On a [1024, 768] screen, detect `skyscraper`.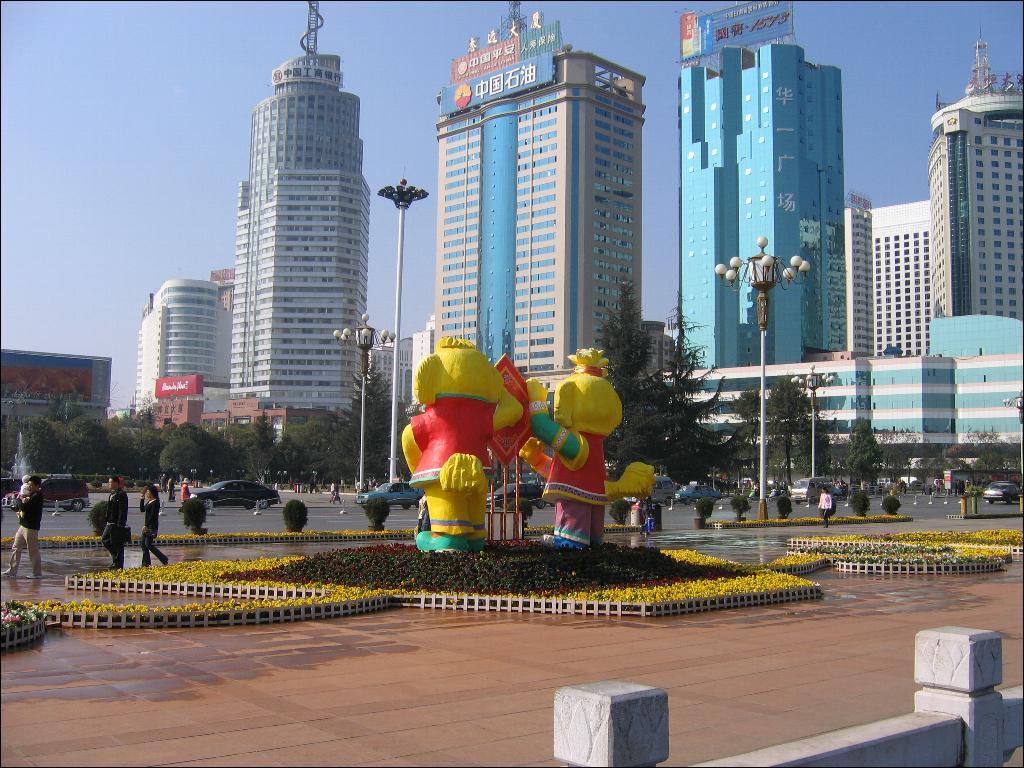
[left=433, top=6, right=643, bottom=412].
